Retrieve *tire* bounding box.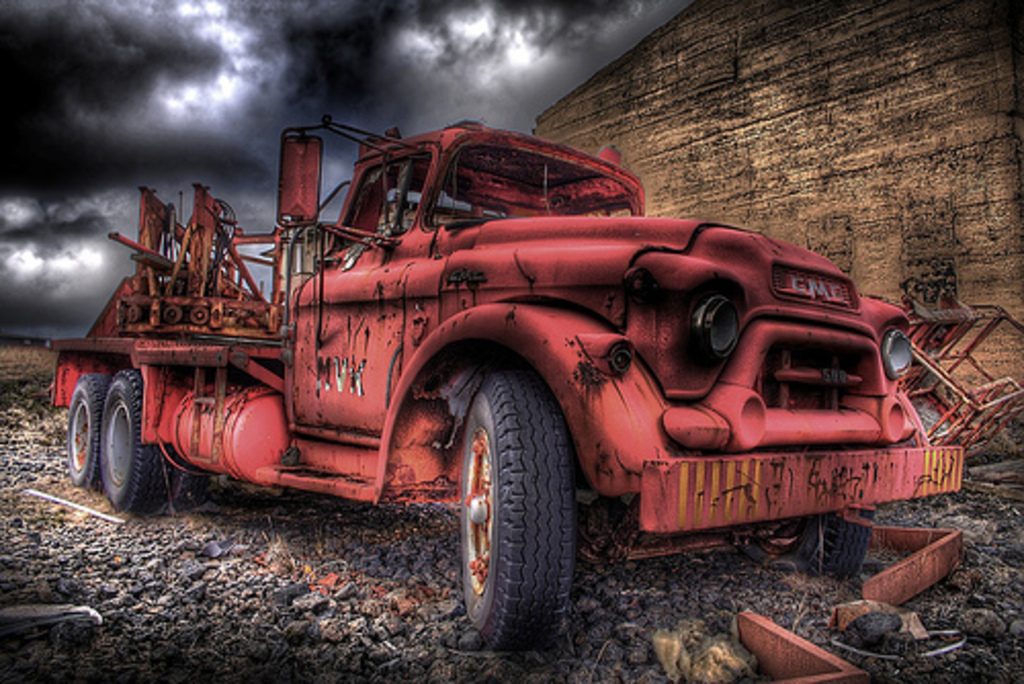
Bounding box: bbox=(438, 383, 575, 651).
